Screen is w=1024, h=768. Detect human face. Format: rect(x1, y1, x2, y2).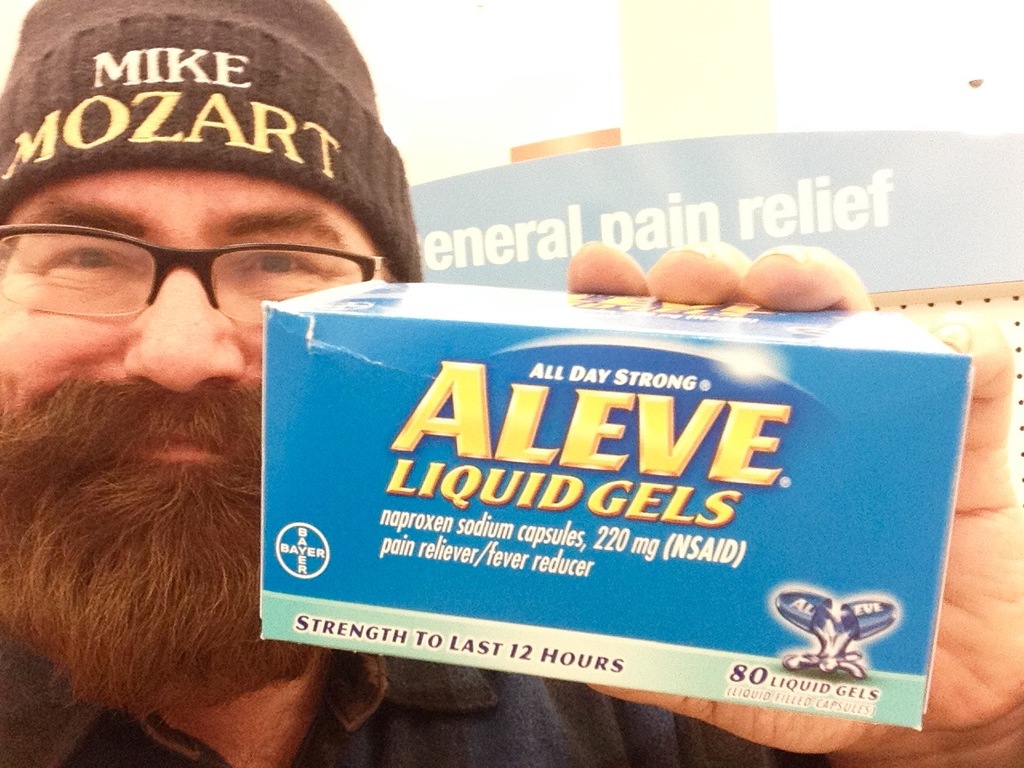
rect(0, 165, 384, 646).
